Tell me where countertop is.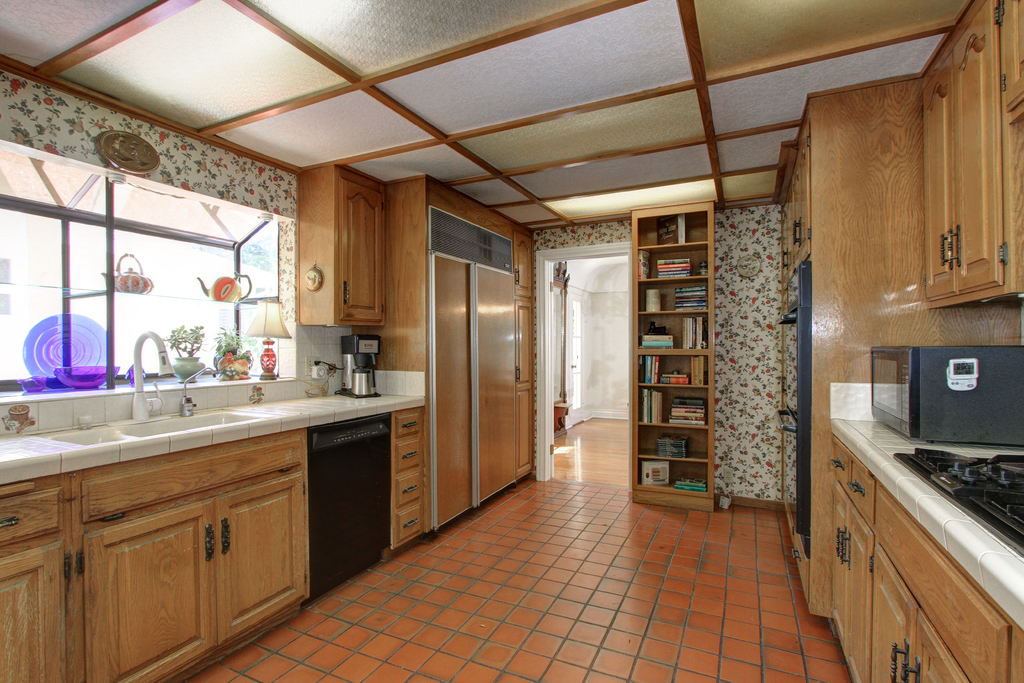
countertop is at locate(833, 415, 1023, 632).
